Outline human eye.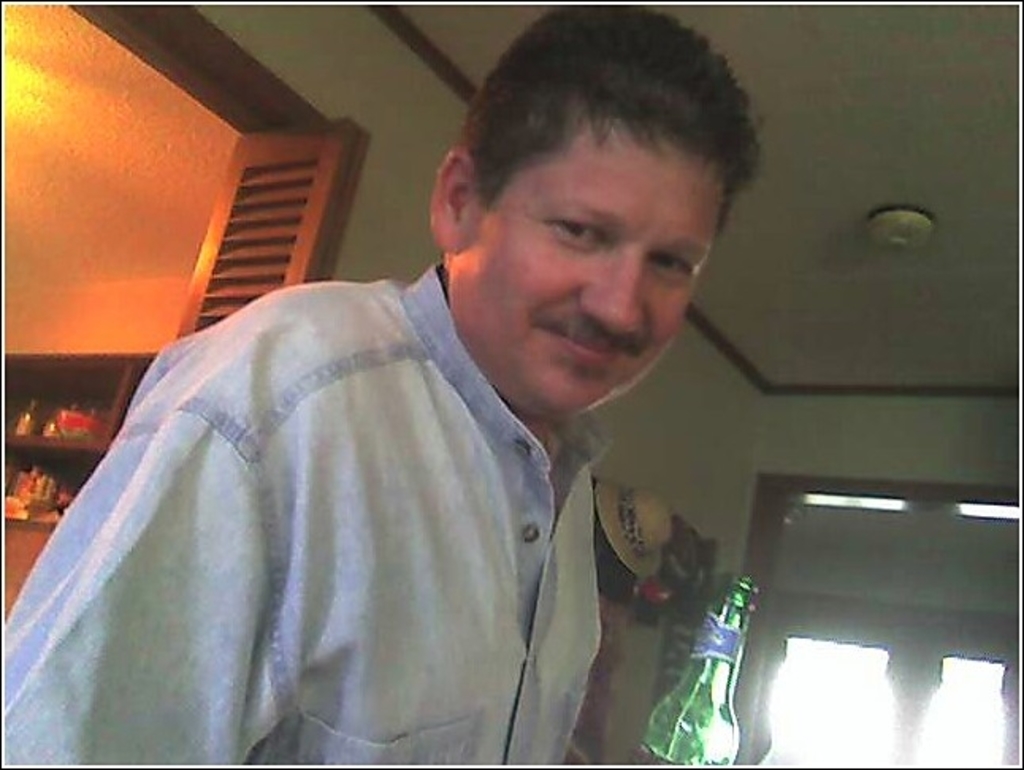
Outline: (542, 217, 612, 249).
